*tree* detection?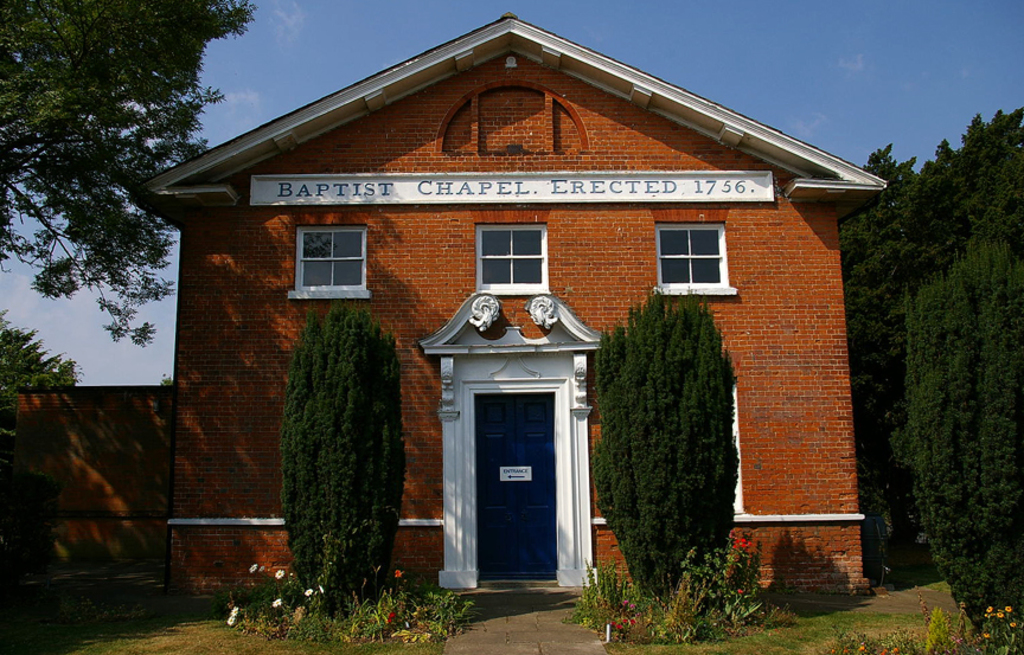
pyautogui.locateOnScreen(280, 300, 411, 622)
